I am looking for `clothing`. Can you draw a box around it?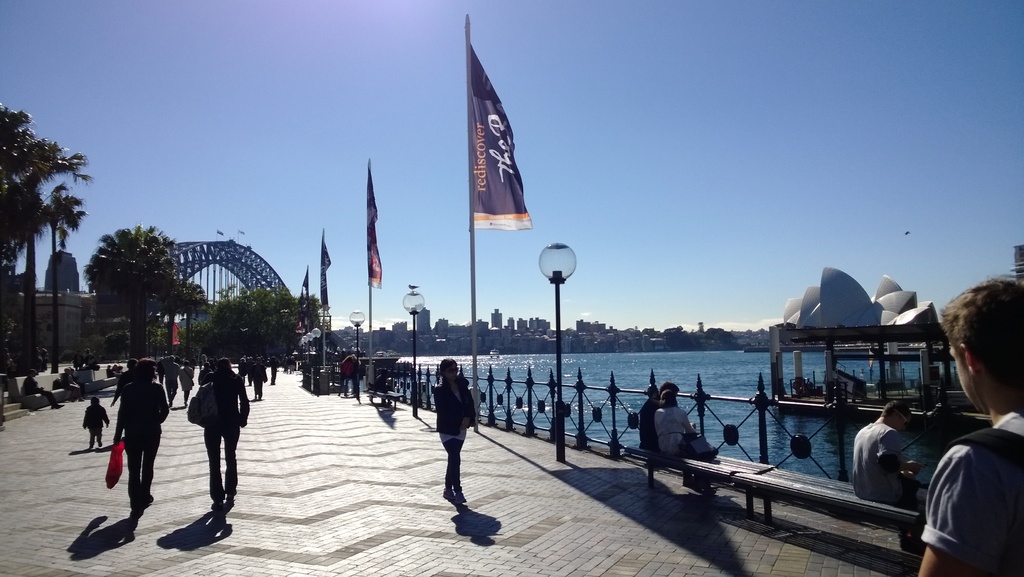
Sure, the bounding box is 178,362,196,399.
